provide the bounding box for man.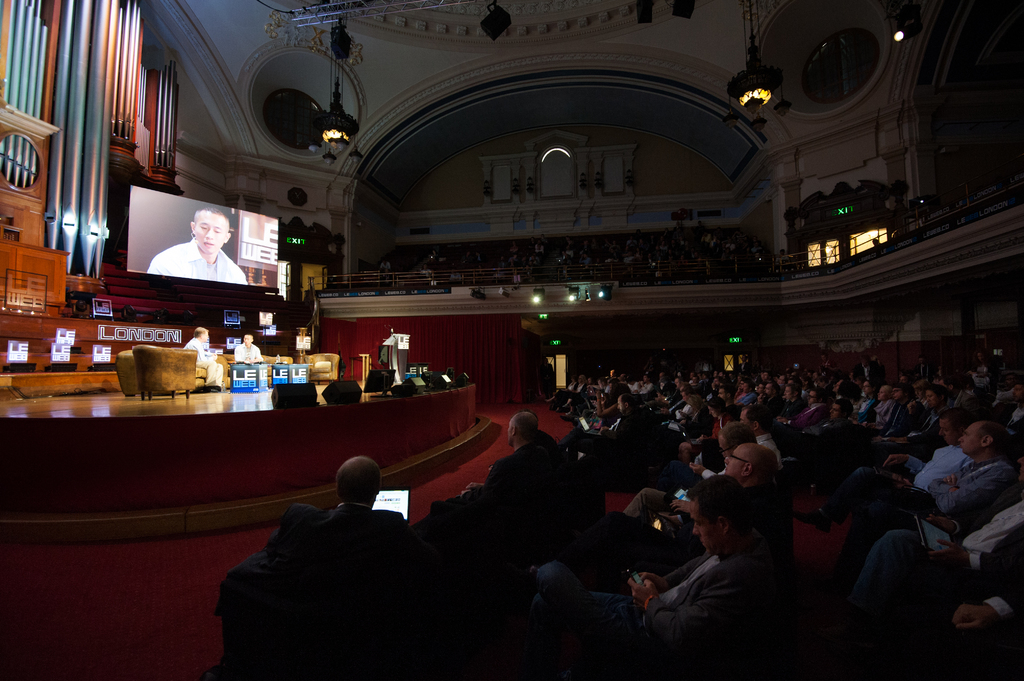
pyautogui.locateOnScreen(148, 207, 248, 283).
